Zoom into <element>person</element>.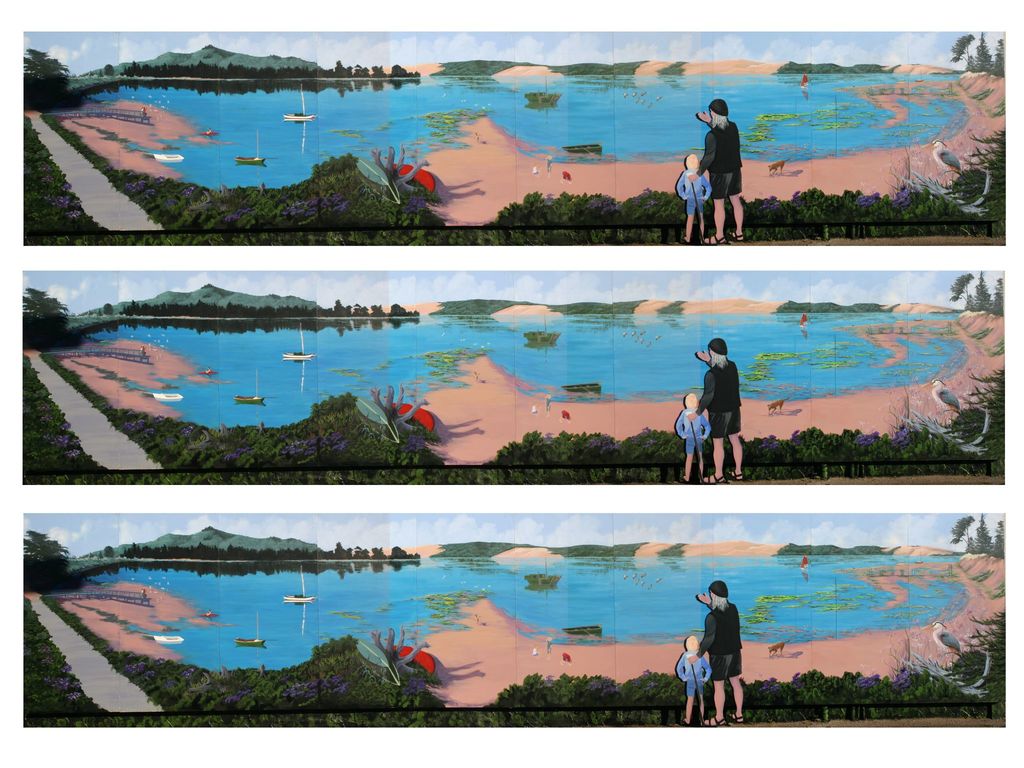
Zoom target: locate(673, 151, 714, 249).
